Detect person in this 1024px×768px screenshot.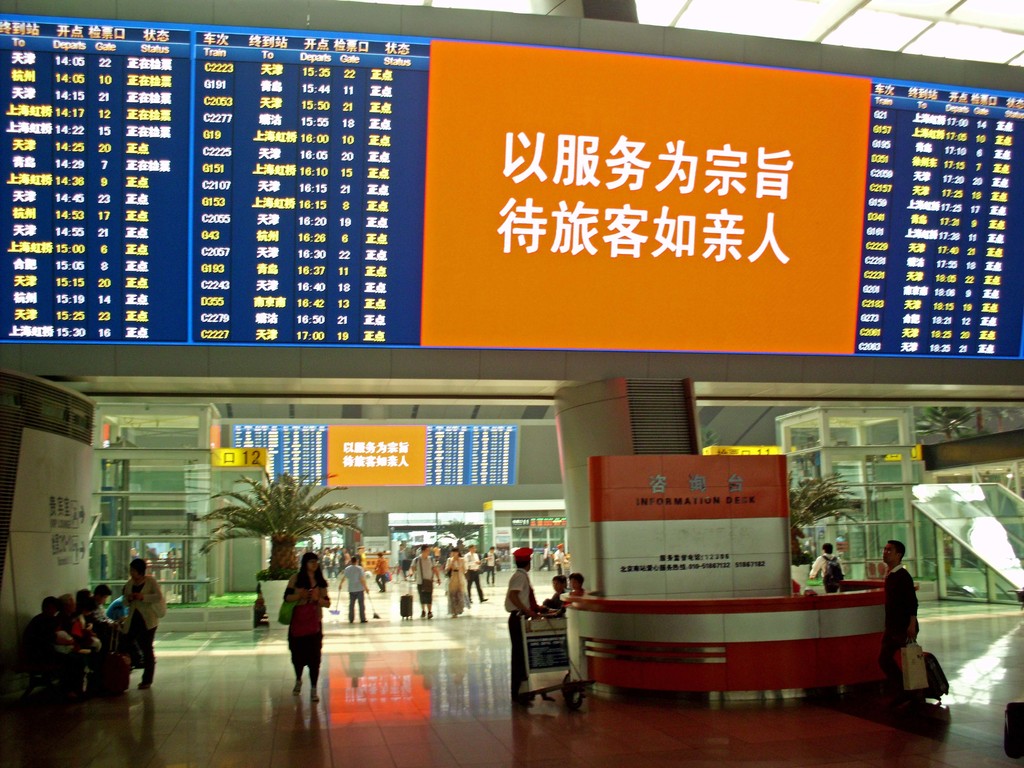
Detection: BBox(86, 583, 117, 696).
